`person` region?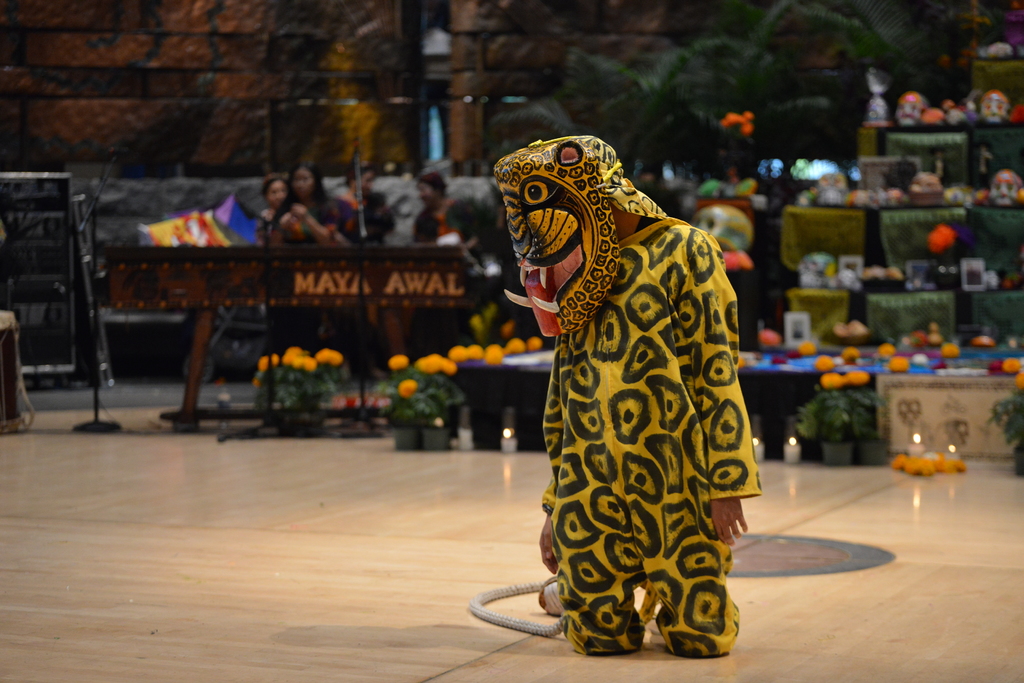
(left=490, top=116, right=792, bottom=676)
